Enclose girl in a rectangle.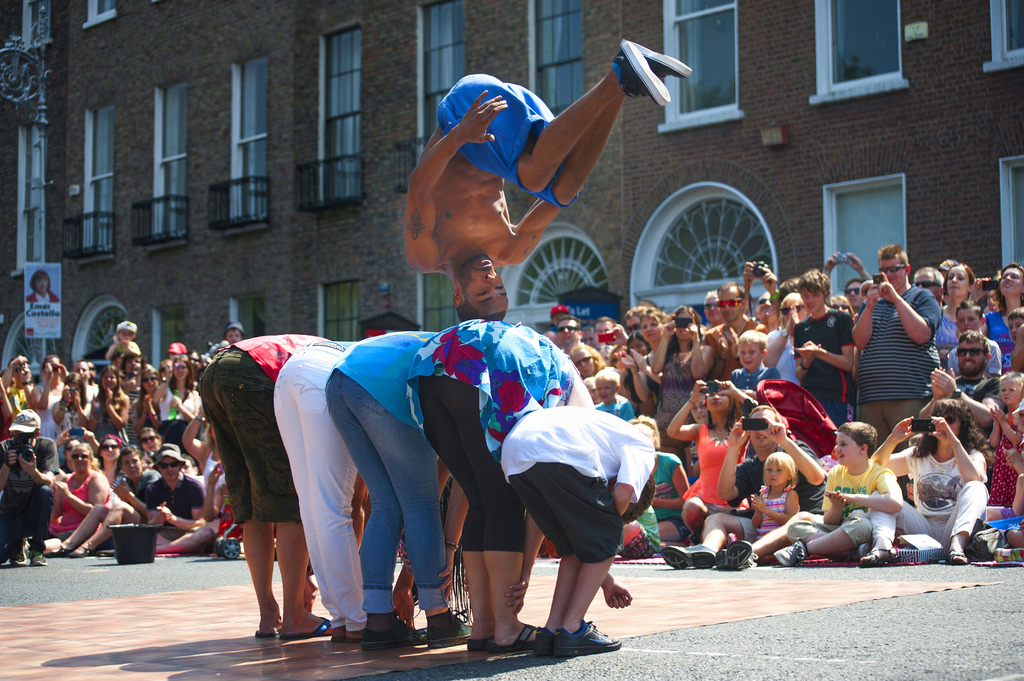
<region>663, 450, 797, 571</region>.
